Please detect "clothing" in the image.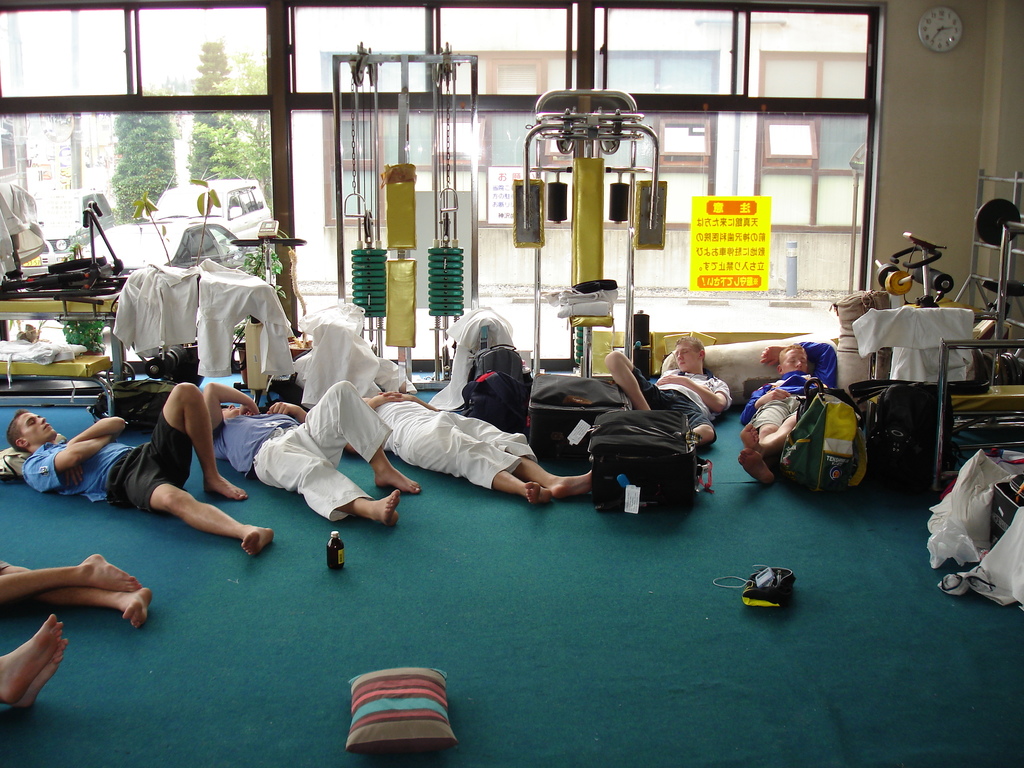
bbox=(213, 378, 392, 525).
